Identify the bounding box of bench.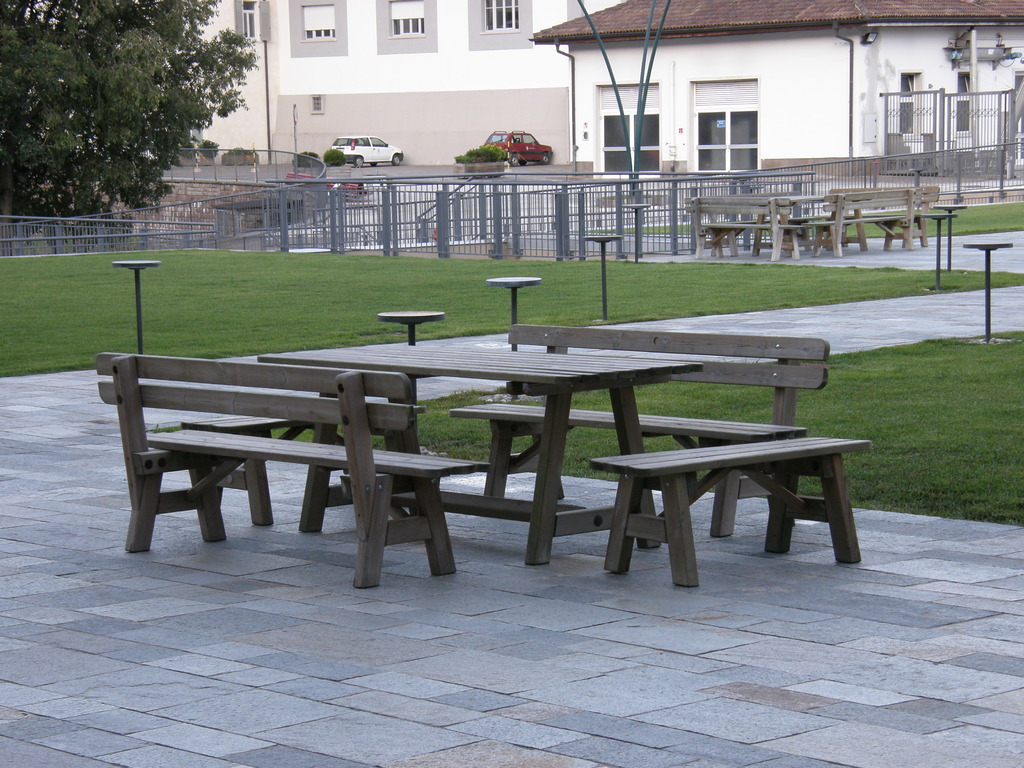
<region>824, 175, 934, 245</region>.
